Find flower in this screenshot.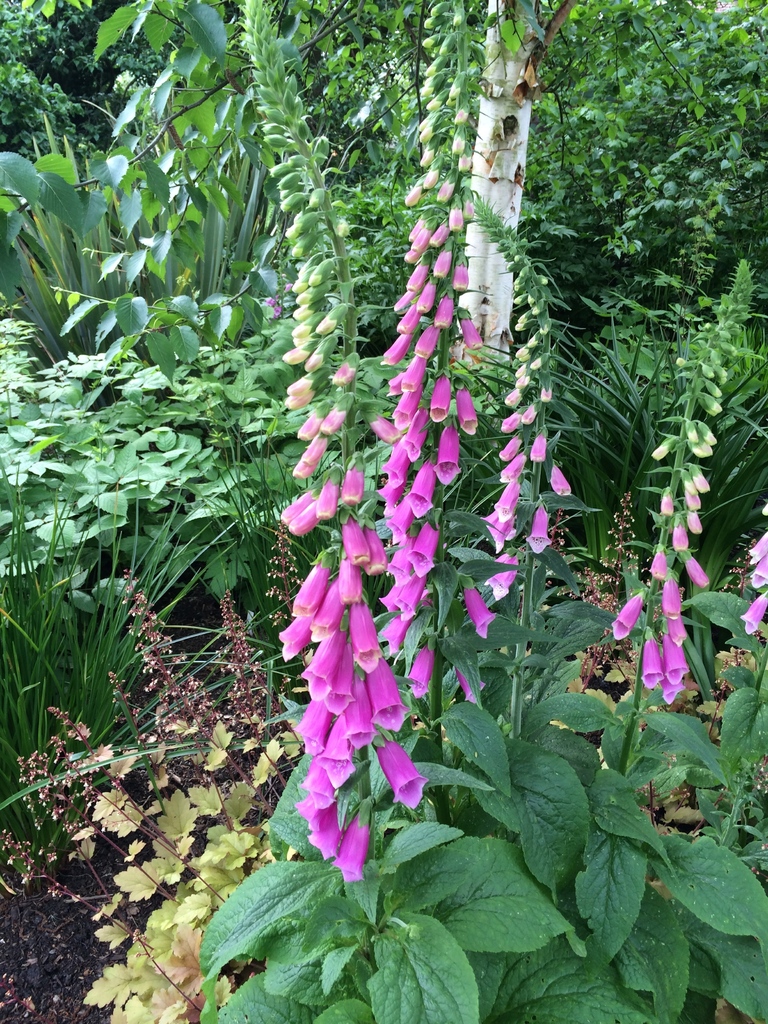
The bounding box for flower is (652, 445, 672, 459).
